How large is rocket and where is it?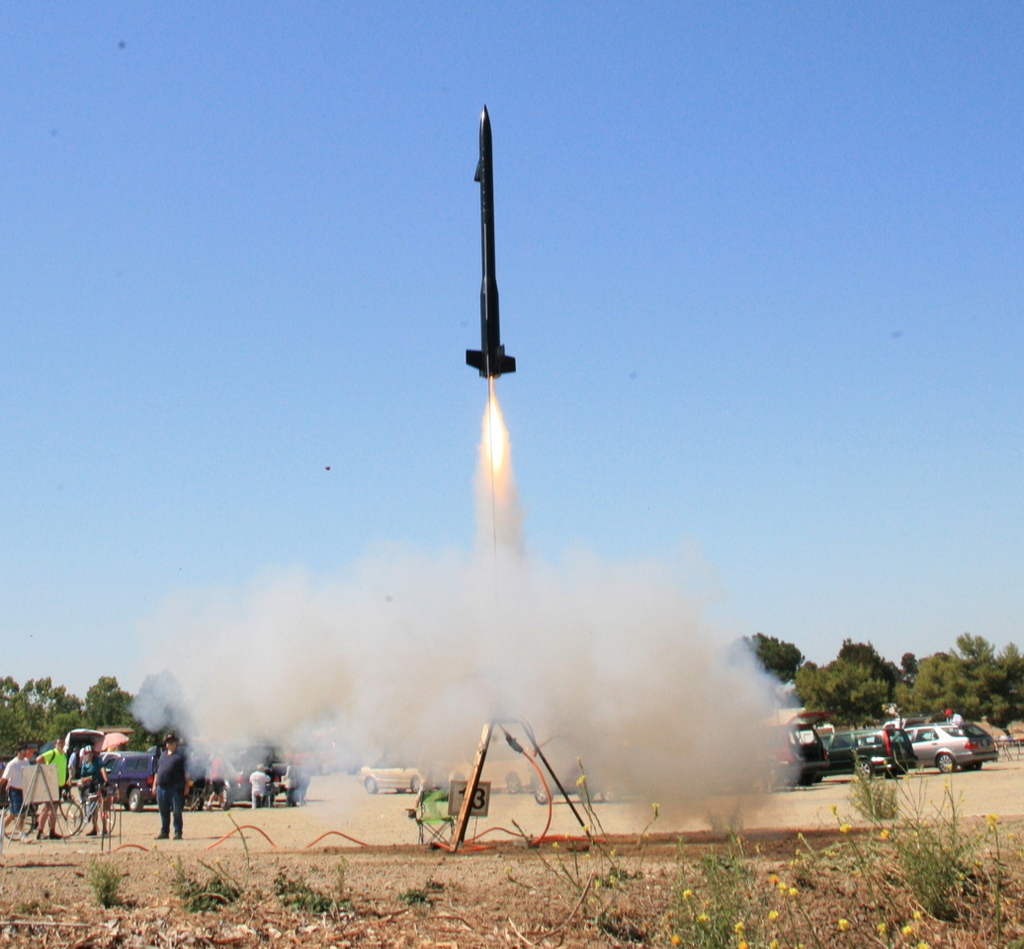
Bounding box: region(468, 108, 518, 379).
